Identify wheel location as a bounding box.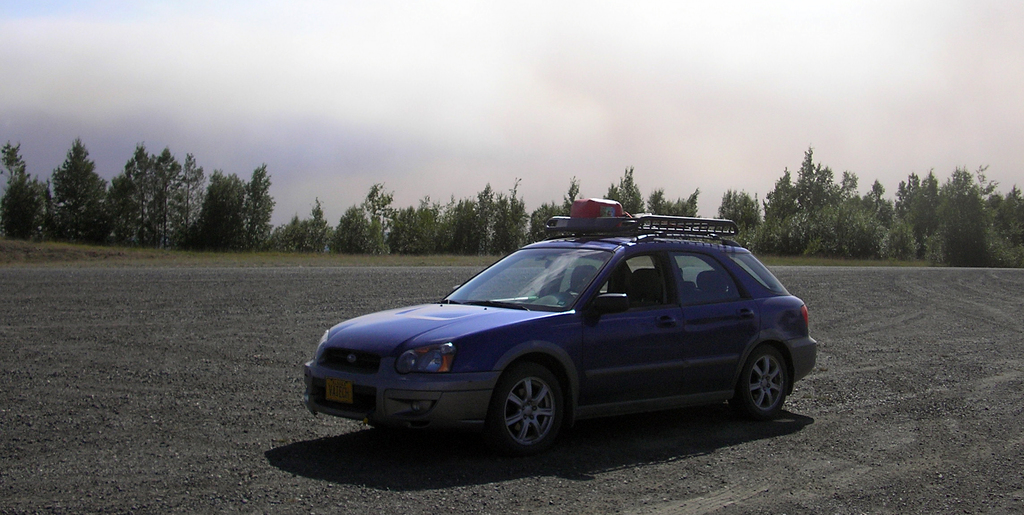
locate(488, 359, 568, 459).
